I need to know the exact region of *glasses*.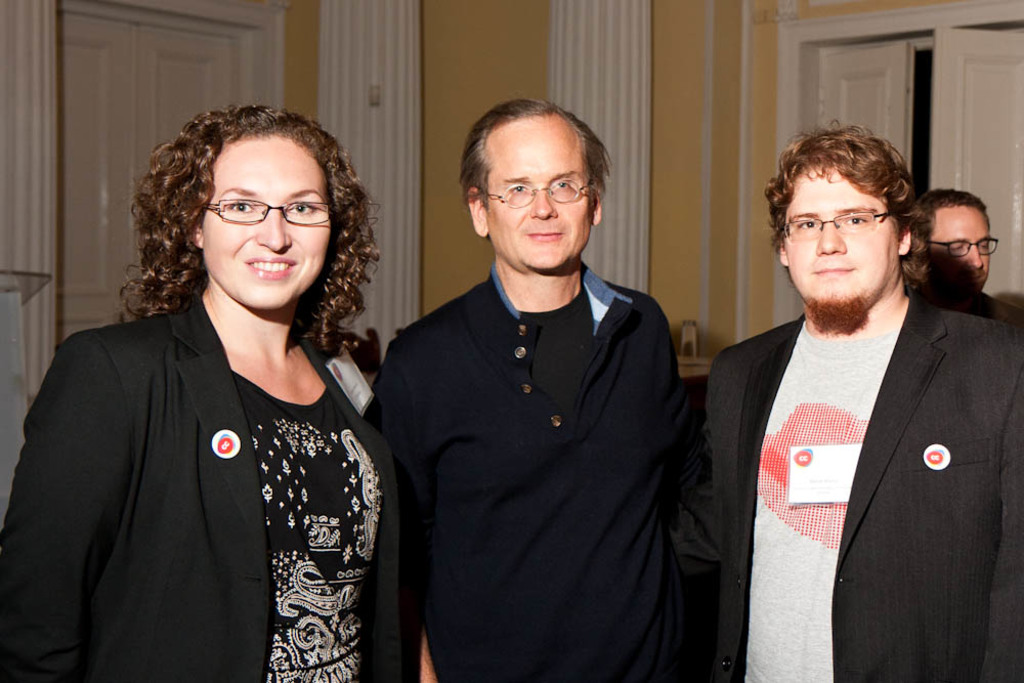
Region: 783 207 896 245.
